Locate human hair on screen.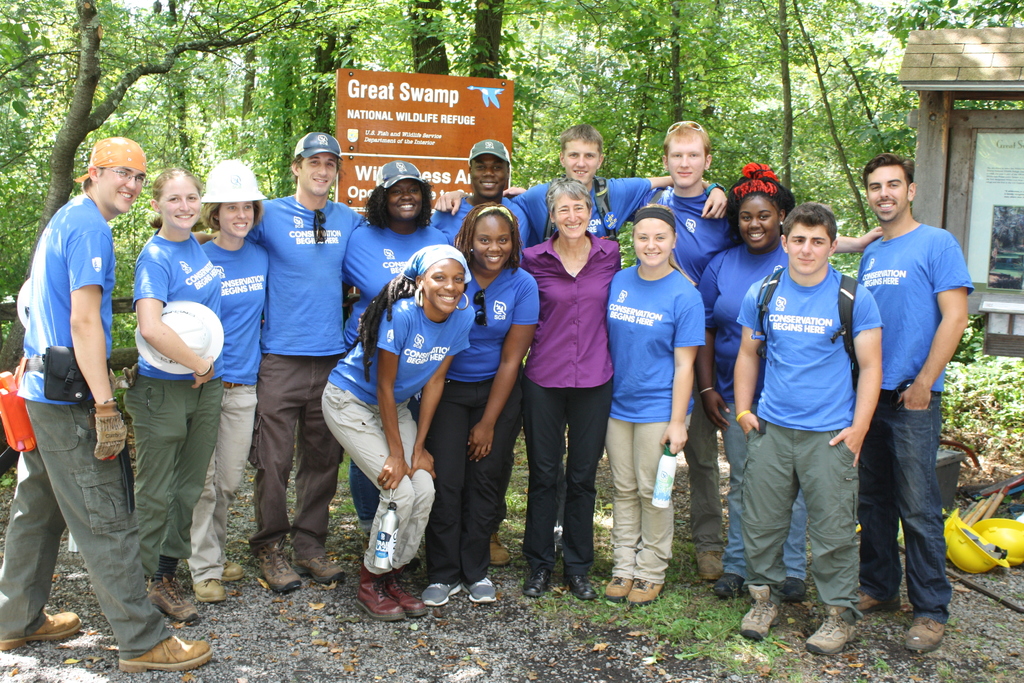
On screen at bbox=[637, 201, 674, 216].
